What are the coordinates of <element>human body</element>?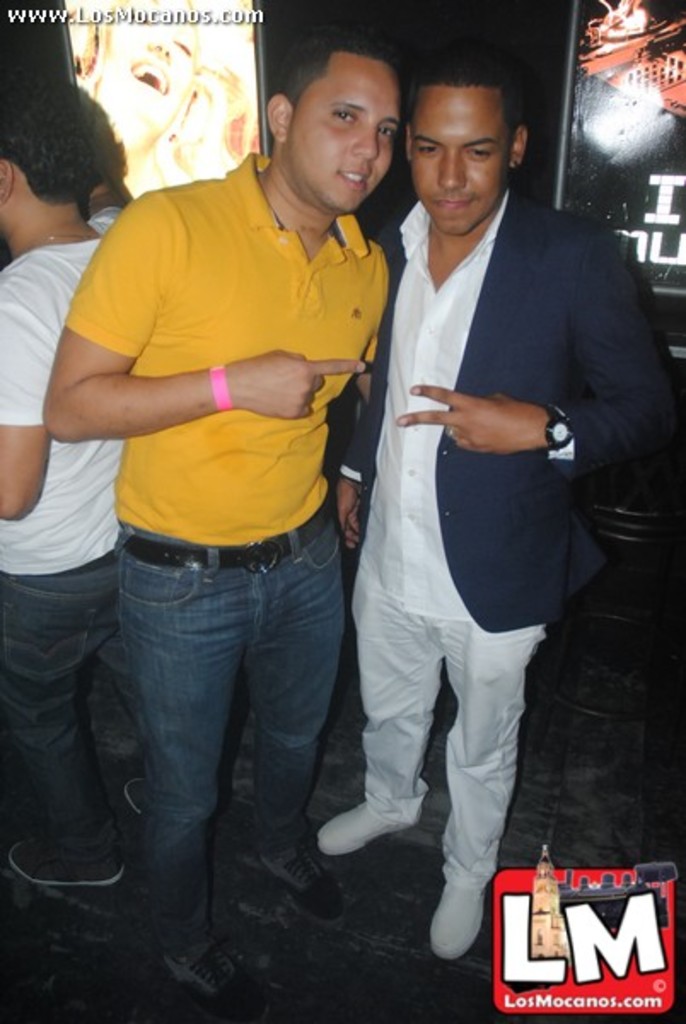
x1=333 y1=38 x2=676 y2=961.
